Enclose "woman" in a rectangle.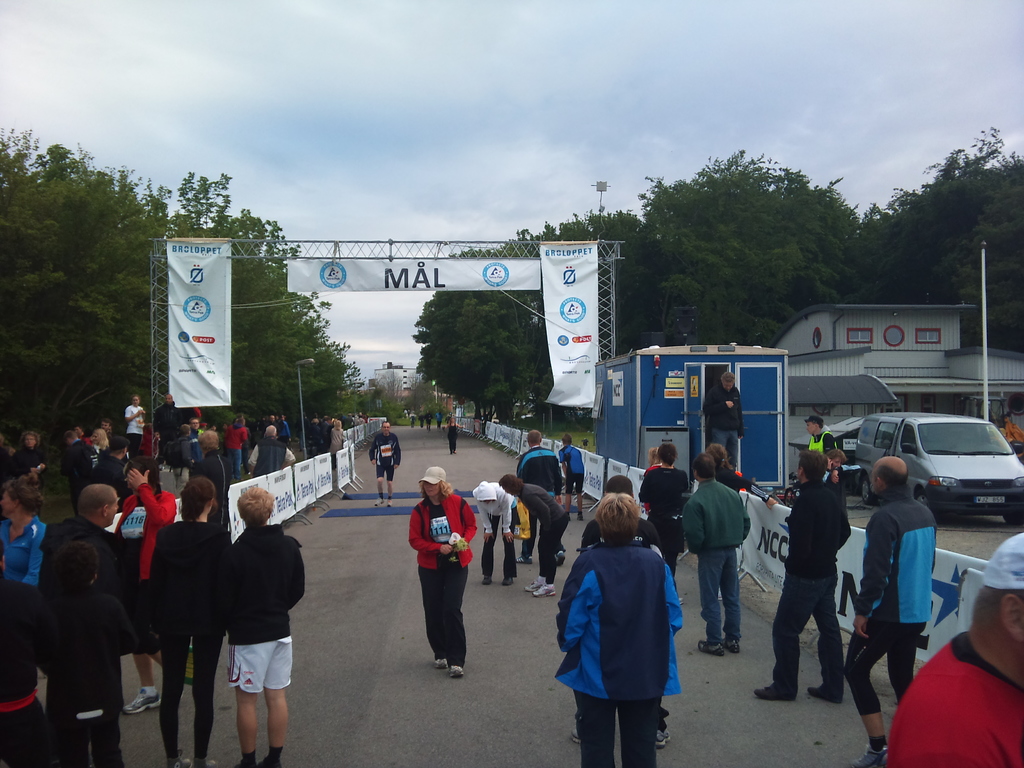
139:474:229:767.
